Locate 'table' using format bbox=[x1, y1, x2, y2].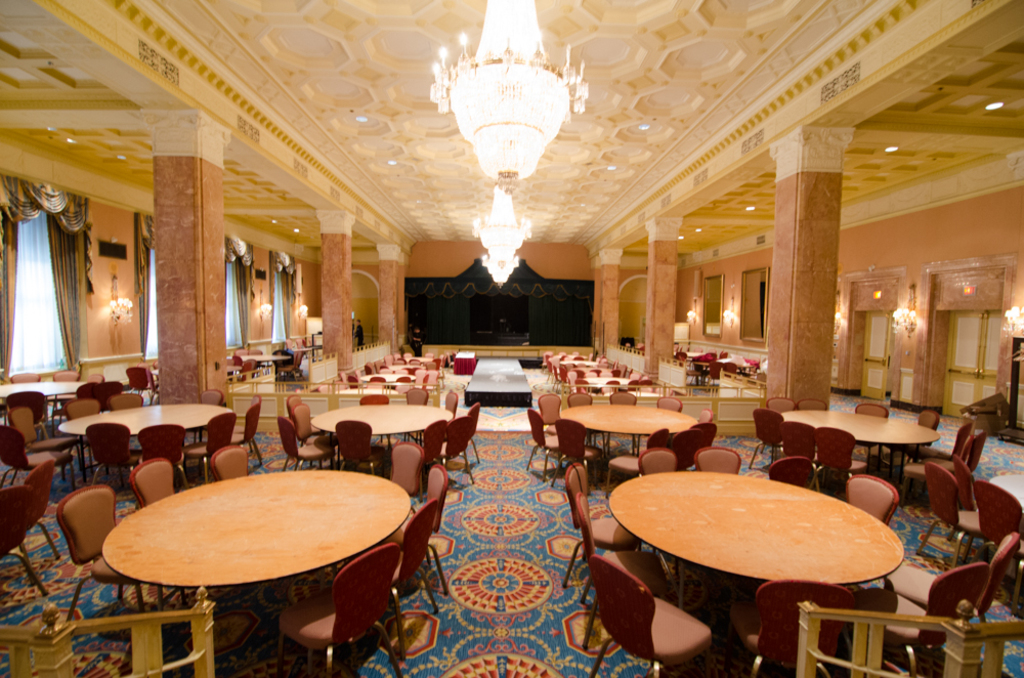
bbox=[56, 404, 234, 483].
